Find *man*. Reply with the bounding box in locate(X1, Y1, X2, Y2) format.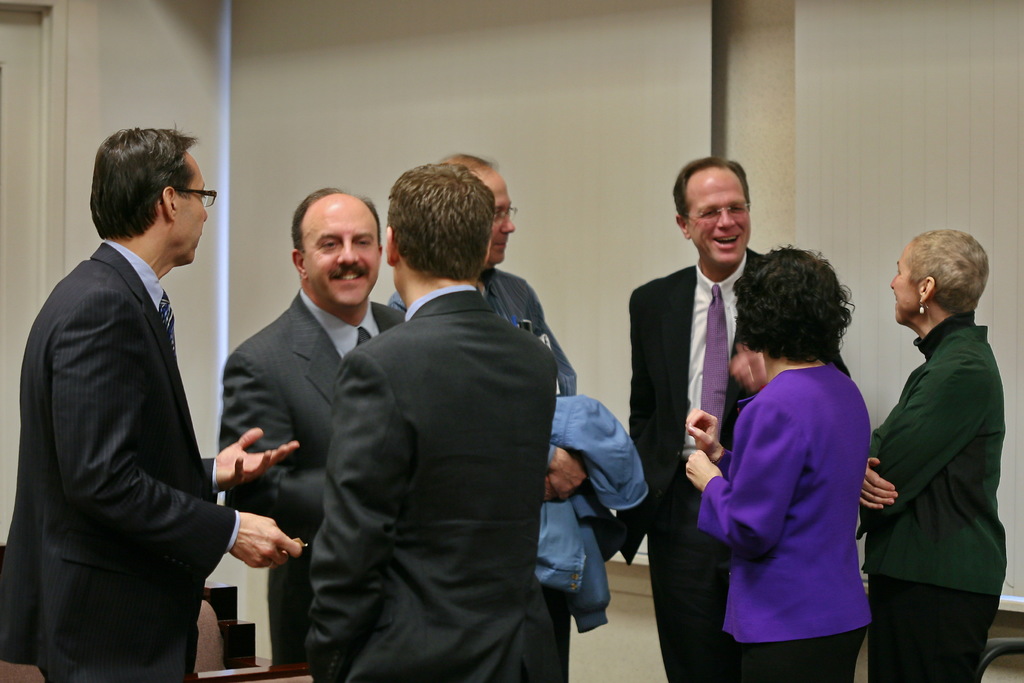
locate(216, 186, 409, 666).
